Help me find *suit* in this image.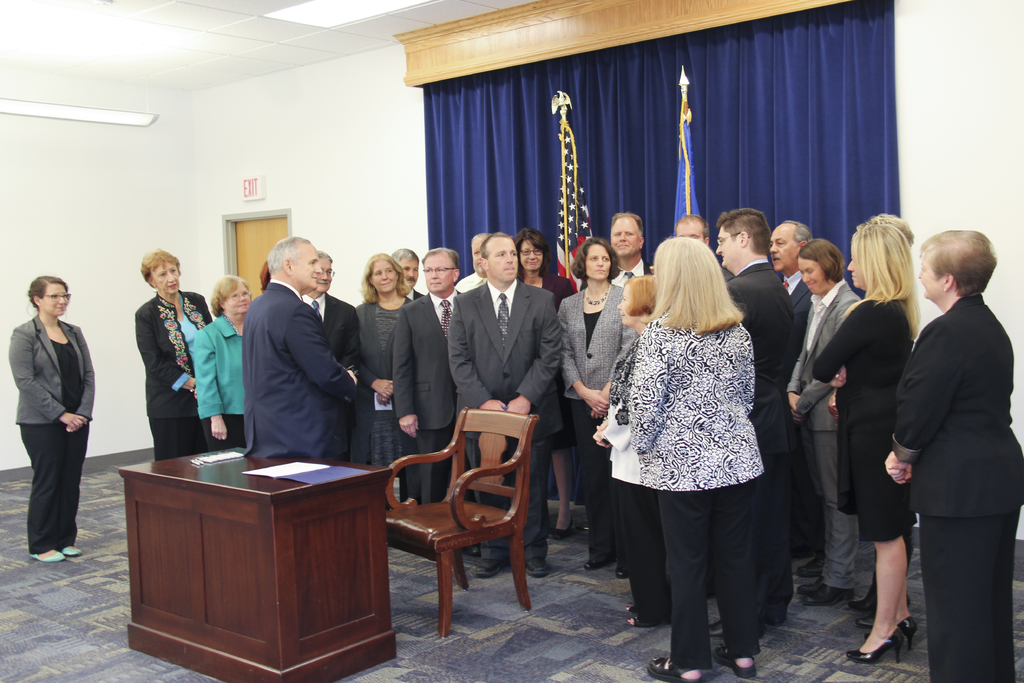
Found it: region(447, 277, 563, 558).
